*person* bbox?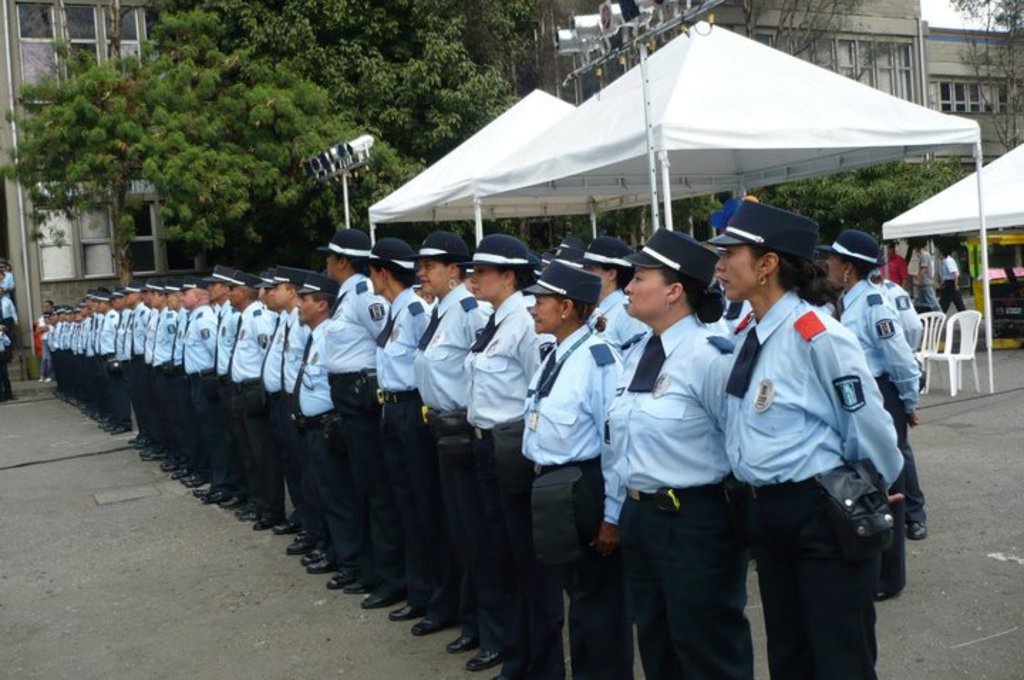
(left=0, top=260, right=17, bottom=296)
